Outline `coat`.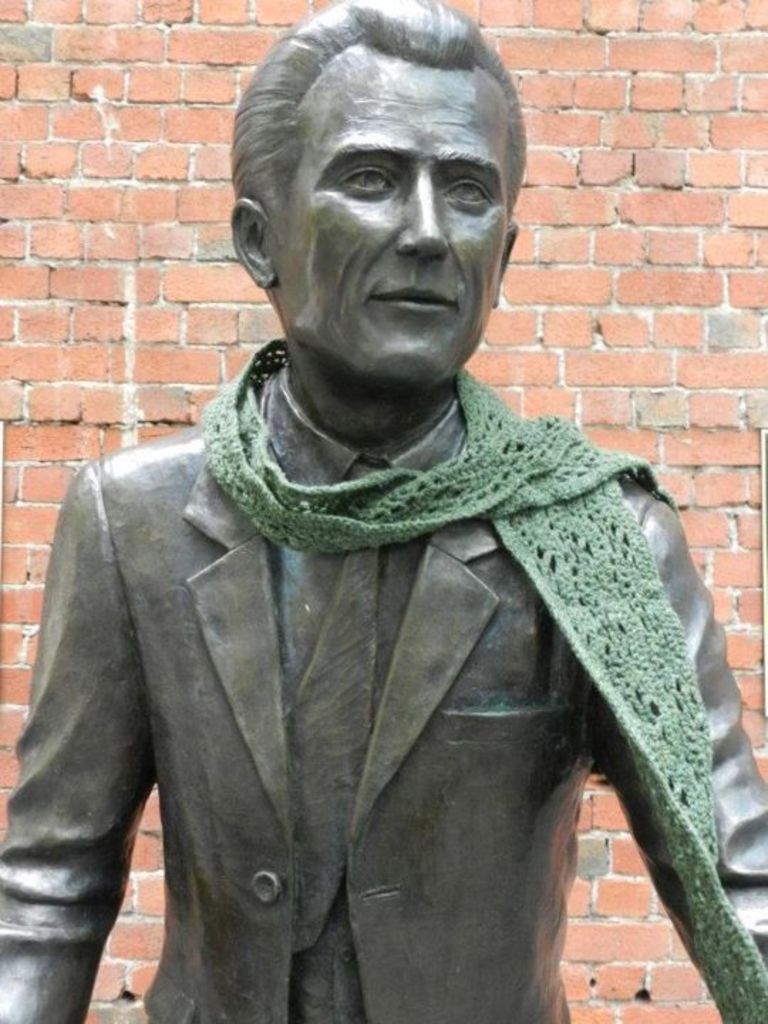
Outline: x1=0 y1=390 x2=765 y2=1023.
